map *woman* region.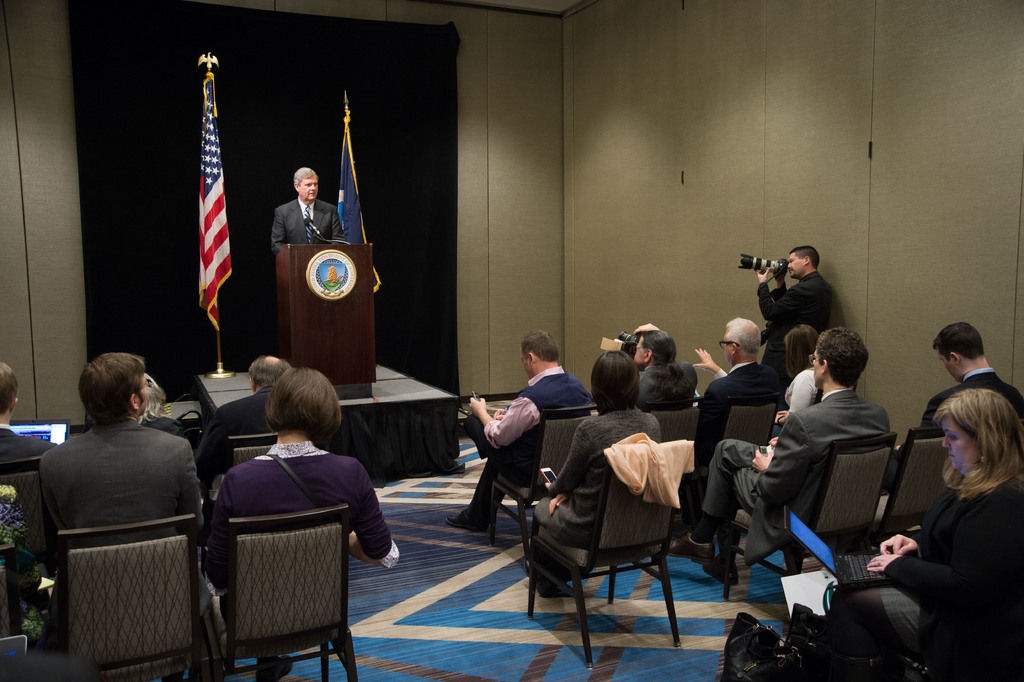
Mapped to select_region(880, 345, 1016, 668).
